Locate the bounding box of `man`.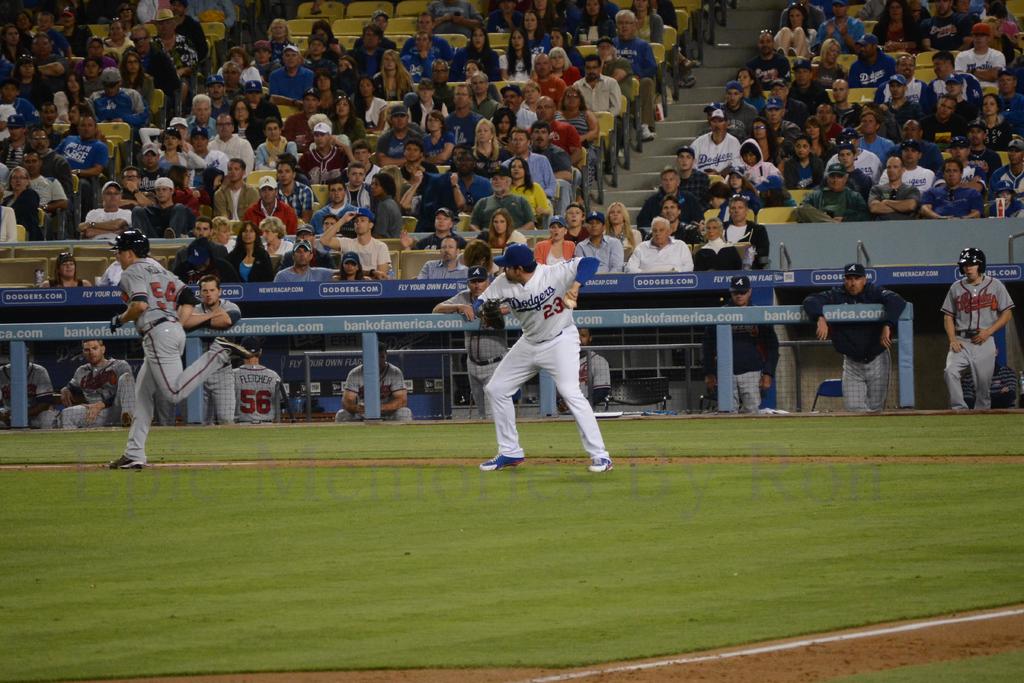
Bounding box: 943,242,1012,406.
